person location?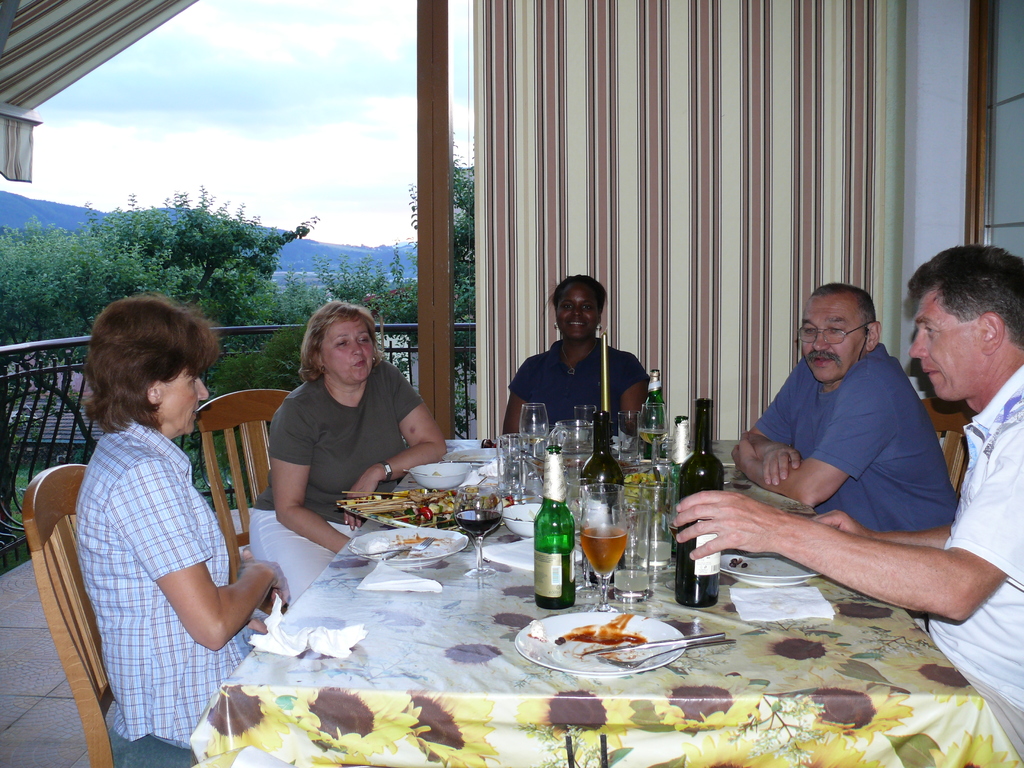
Rect(728, 282, 955, 533)
